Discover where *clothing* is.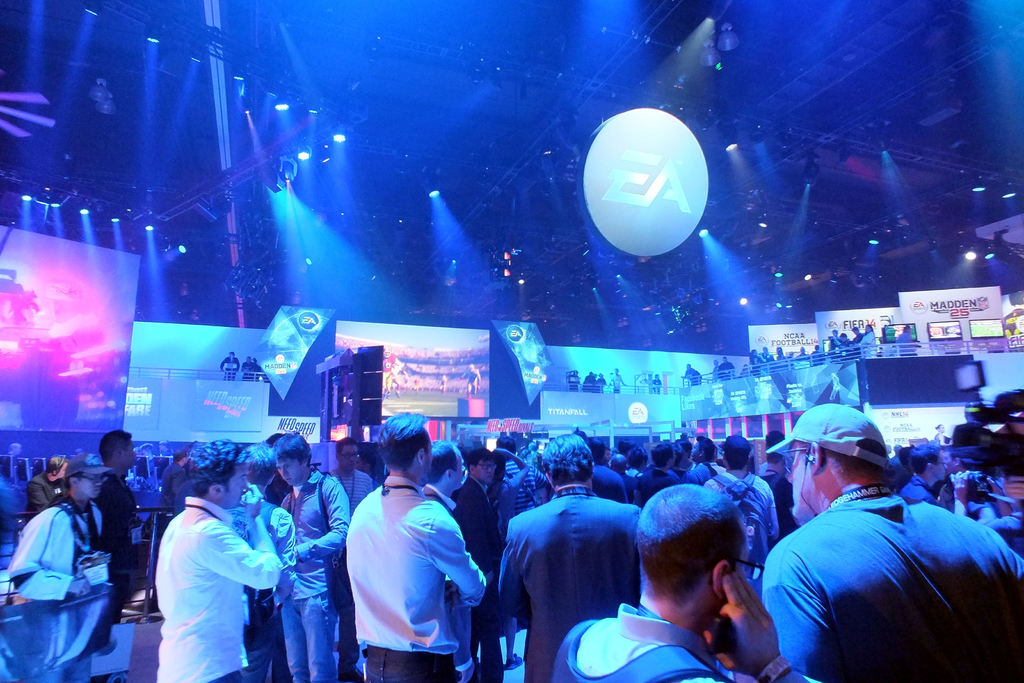
Discovered at {"x1": 153, "y1": 497, "x2": 279, "y2": 682}.
